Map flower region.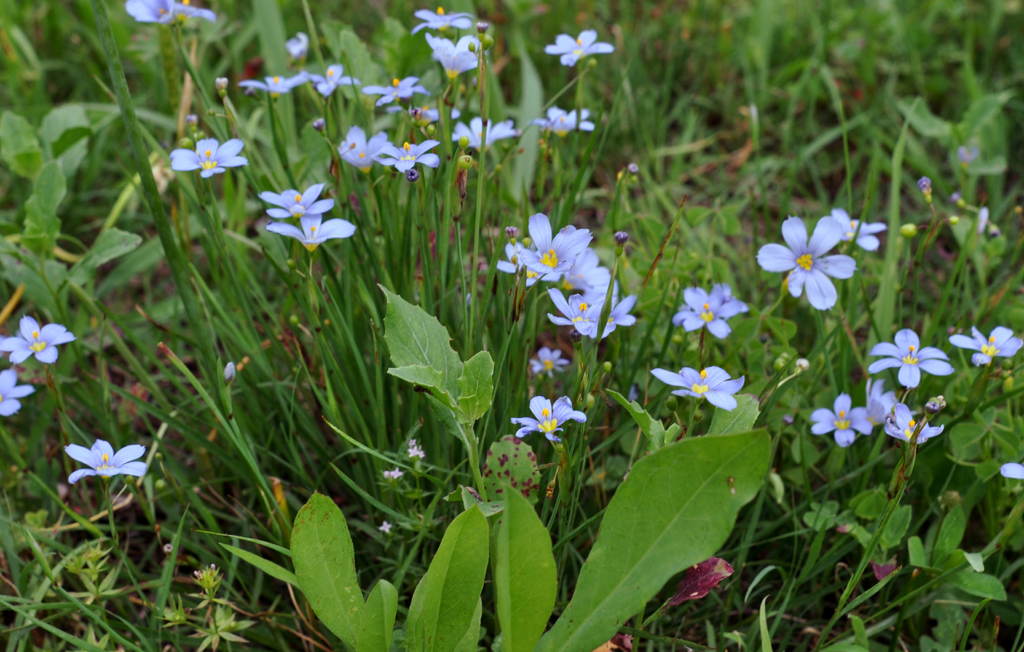
Mapped to [x1=543, y1=30, x2=610, y2=67].
